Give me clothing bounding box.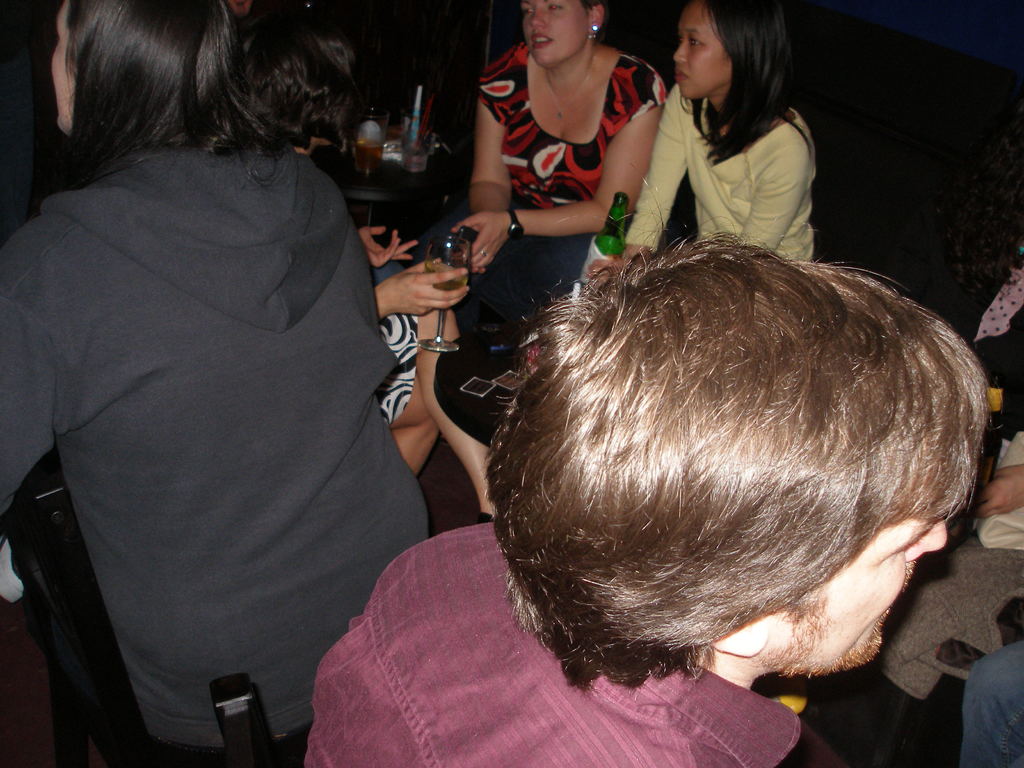
crop(20, 71, 429, 767).
